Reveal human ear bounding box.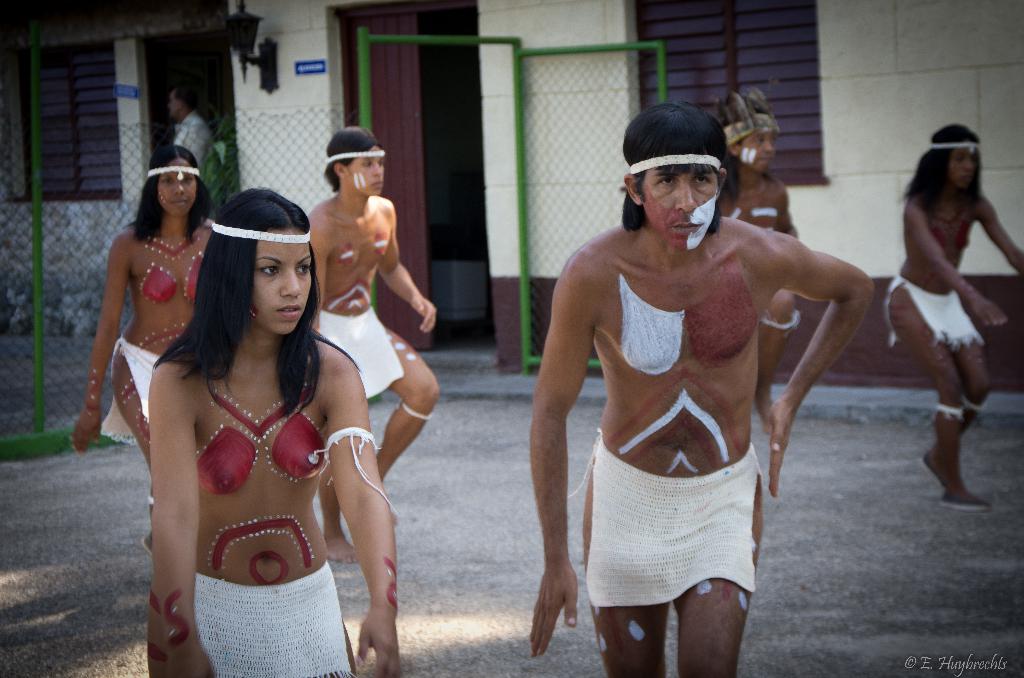
Revealed: <box>333,163,346,182</box>.
